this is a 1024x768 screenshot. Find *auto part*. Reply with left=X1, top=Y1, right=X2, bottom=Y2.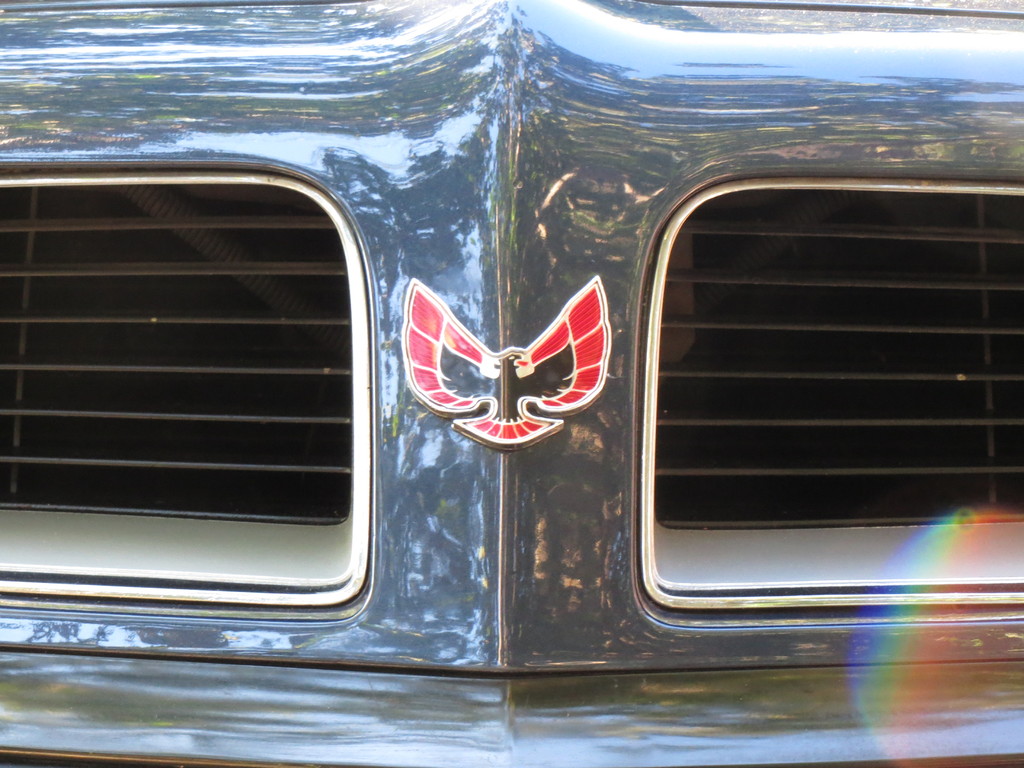
left=0, top=0, right=1023, bottom=767.
